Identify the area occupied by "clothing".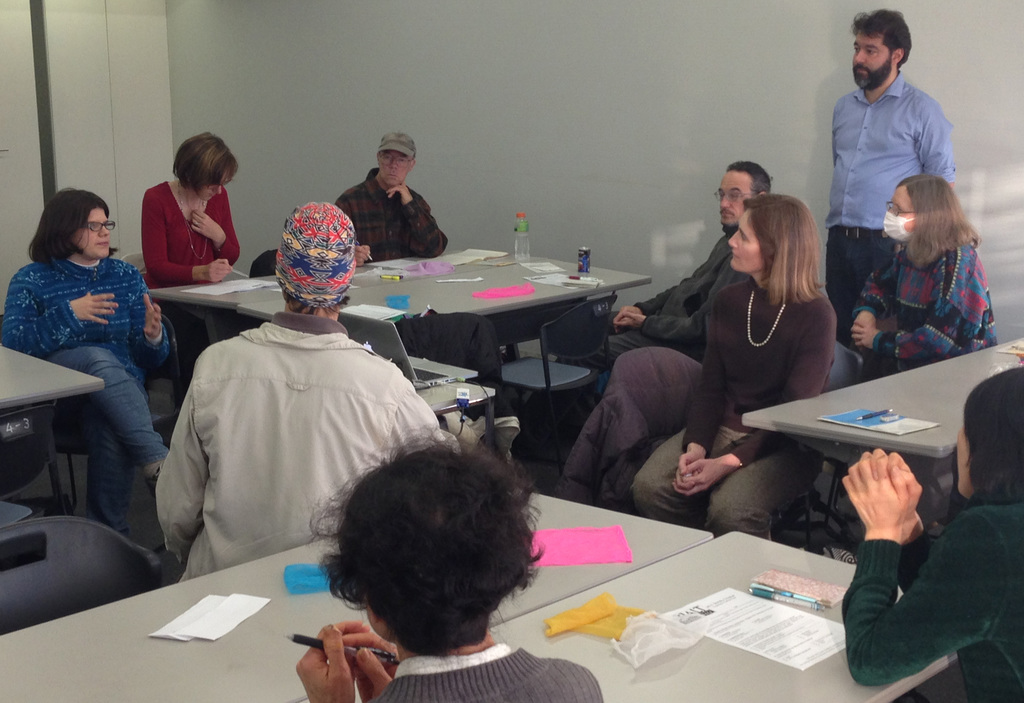
Area: left=334, top=168, right=446, bottom=262.
